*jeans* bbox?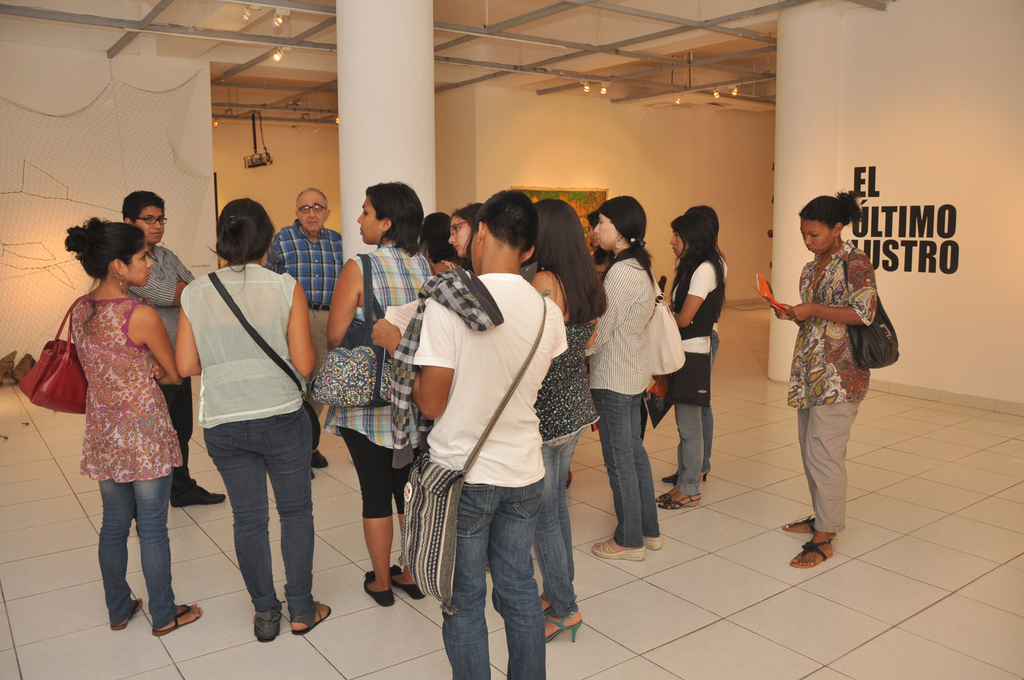
582 390 666 551
